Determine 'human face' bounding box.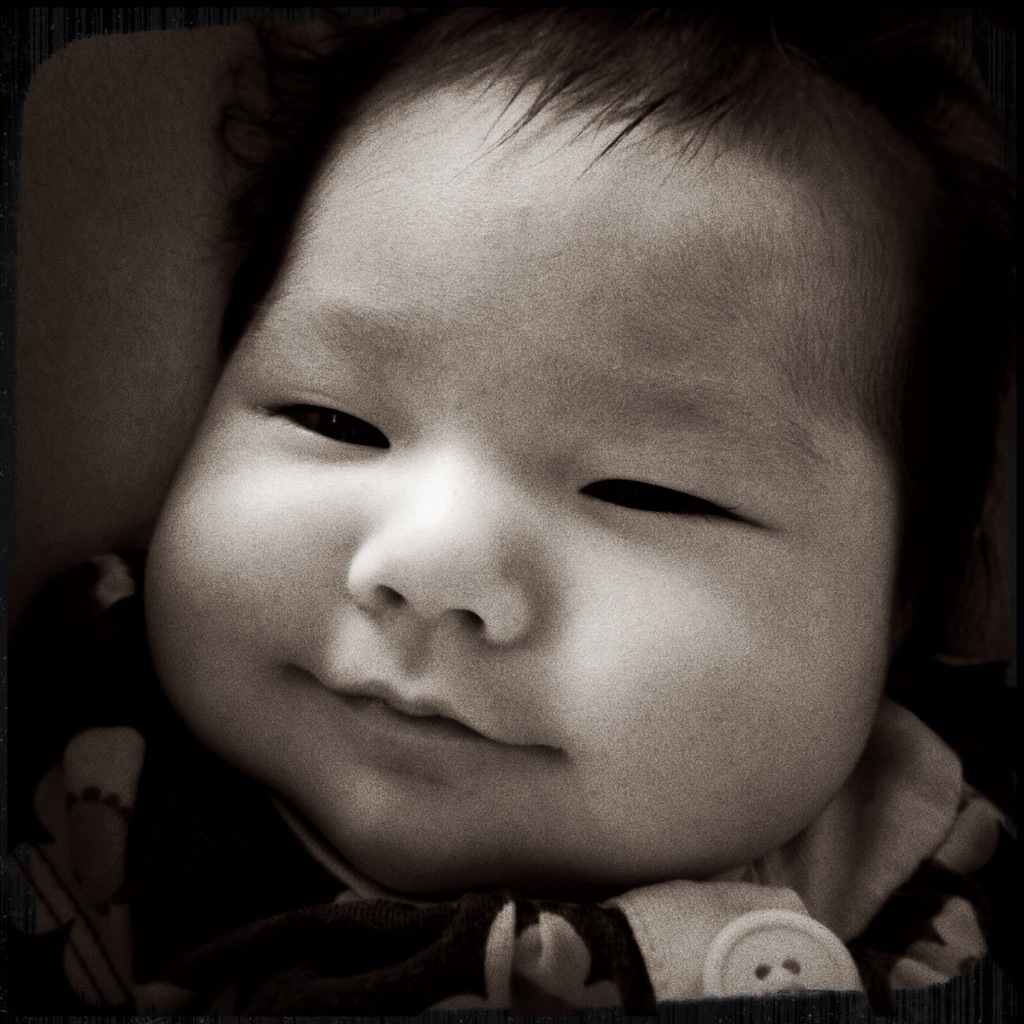
Determined: <region>145, 54, 896, 899</region>.
